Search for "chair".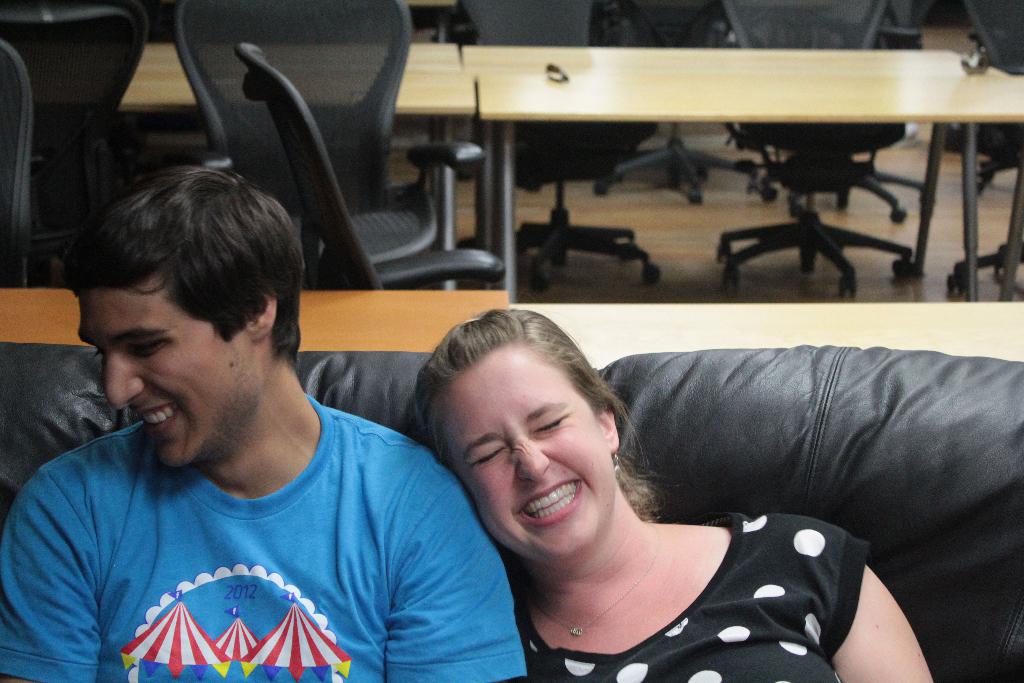
Found at BBox(0, 27, 83, 286).
